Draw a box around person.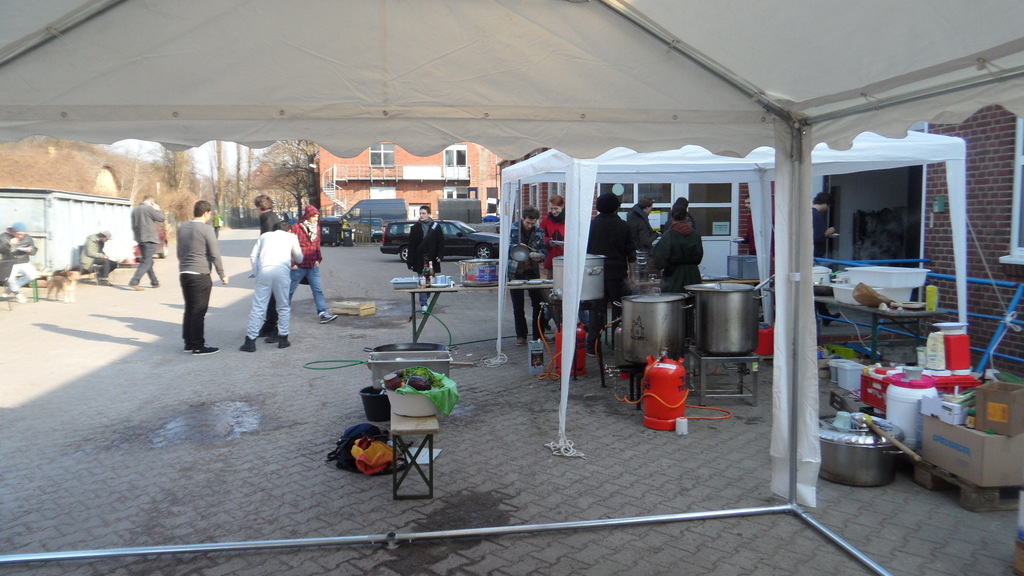
214,211,223,236.
